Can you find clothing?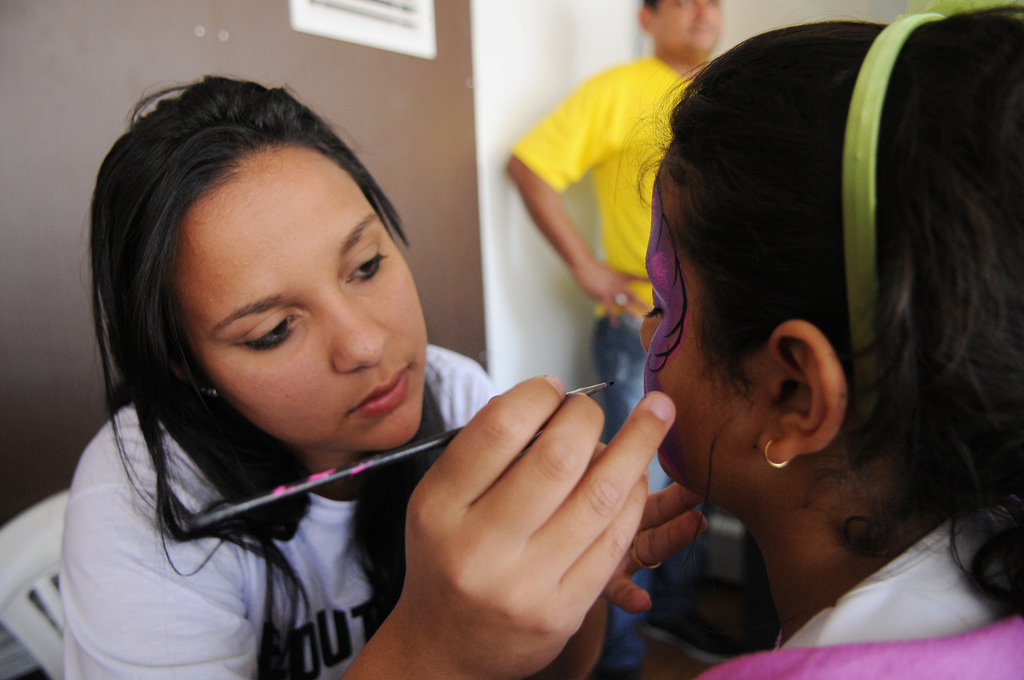
Yes, bounding box: 66,343,496,679.
